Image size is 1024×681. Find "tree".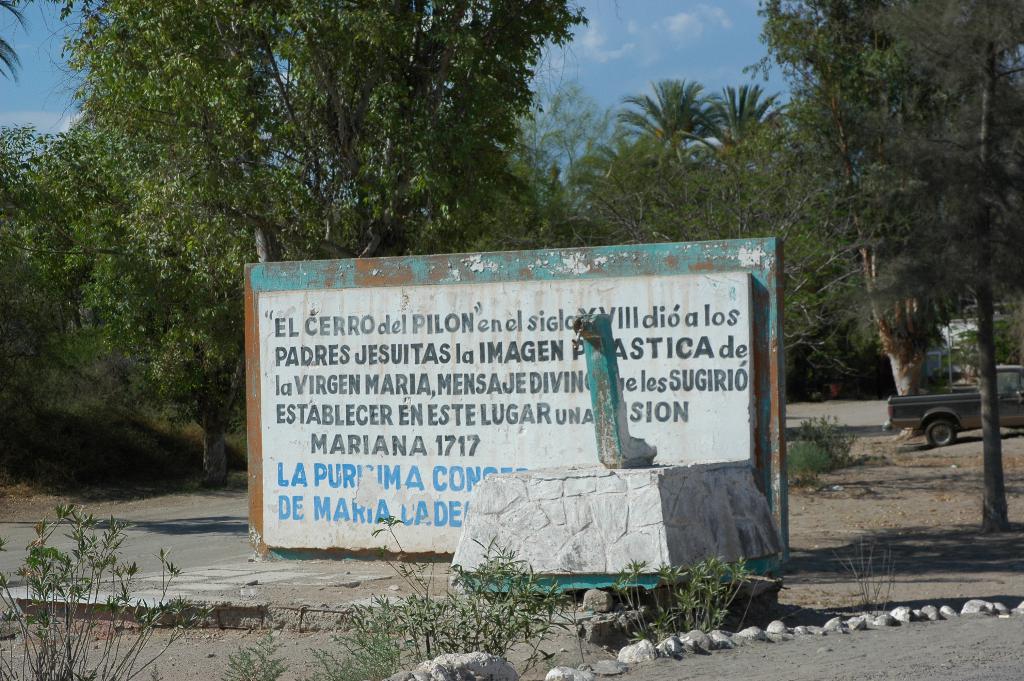
<region>809, 0, 1023, 536</region>.
